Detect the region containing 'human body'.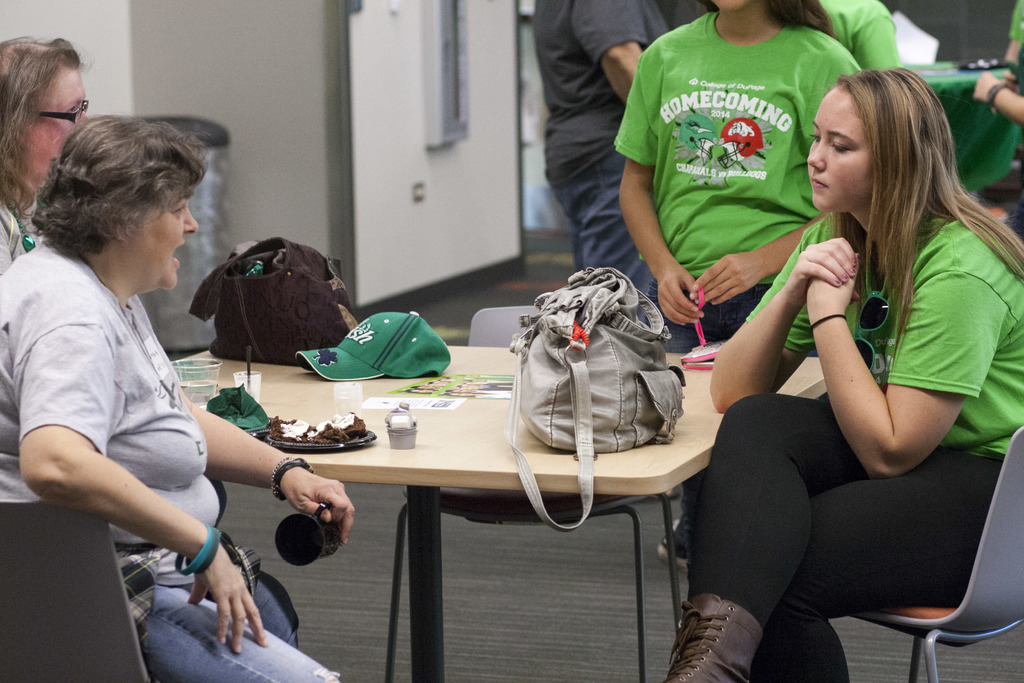
BBox(613, 10, 863, 572).
